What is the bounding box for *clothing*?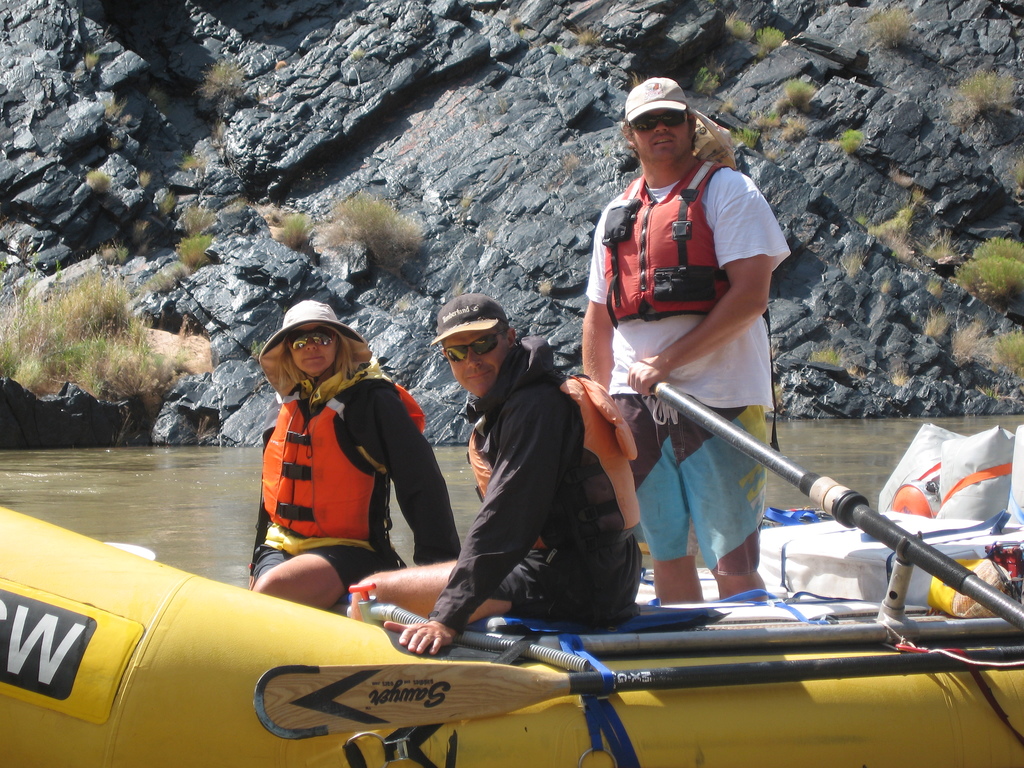
{"x1": 584, "y1": 155, "x2": 795, "y2": 561}.
